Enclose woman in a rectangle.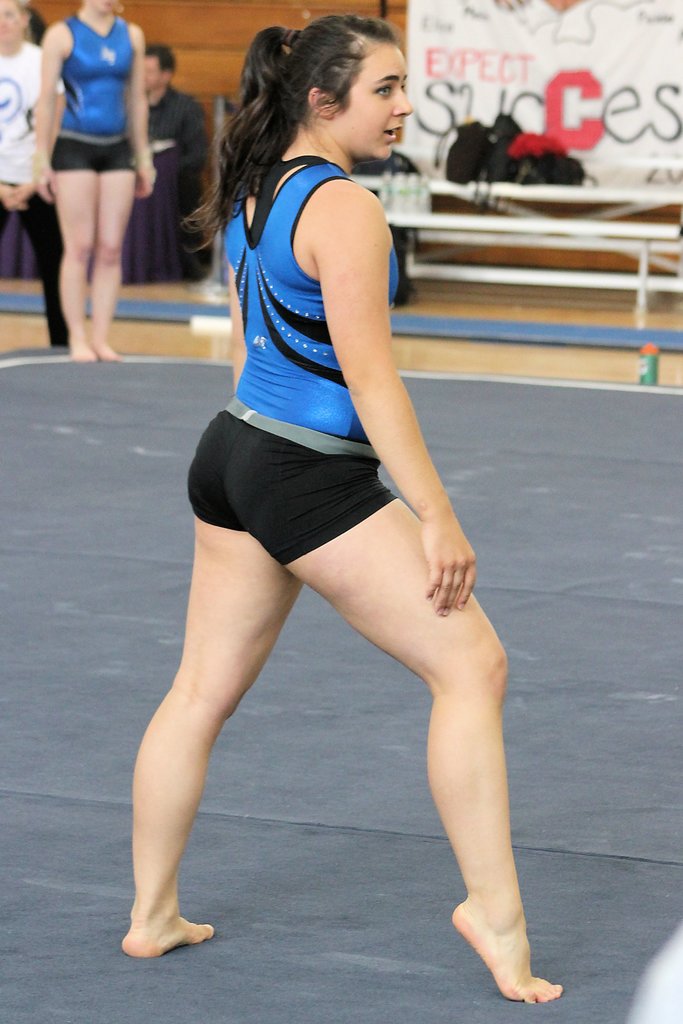
{"left": 36, "top": 0, "right": 154, "bottom": 354}.
